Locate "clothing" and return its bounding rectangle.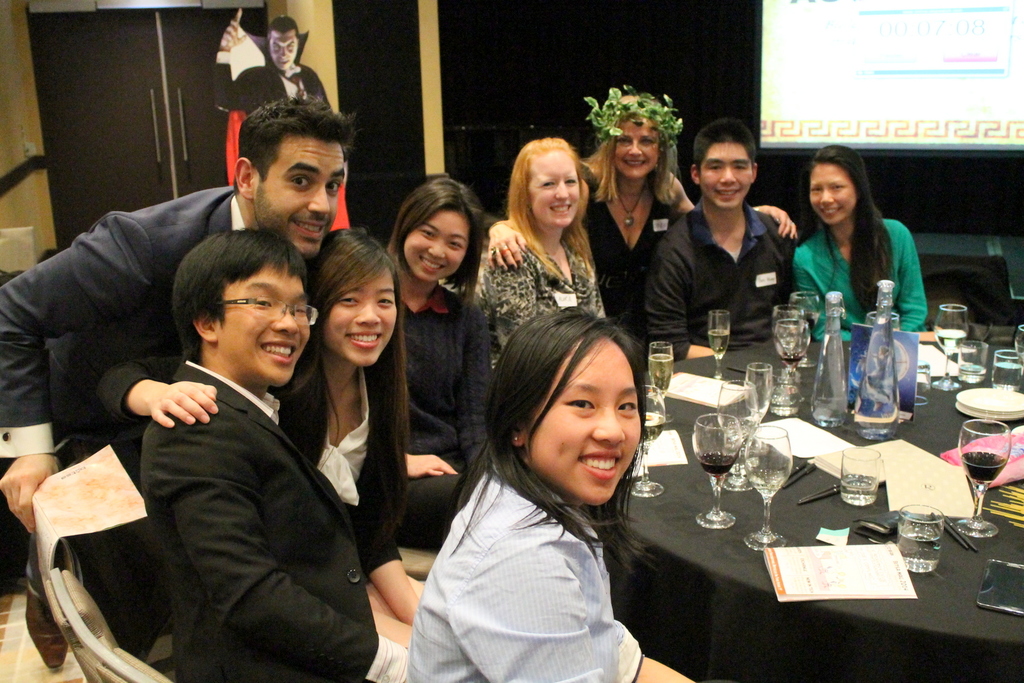
rect(92, 351, 410, 578).
